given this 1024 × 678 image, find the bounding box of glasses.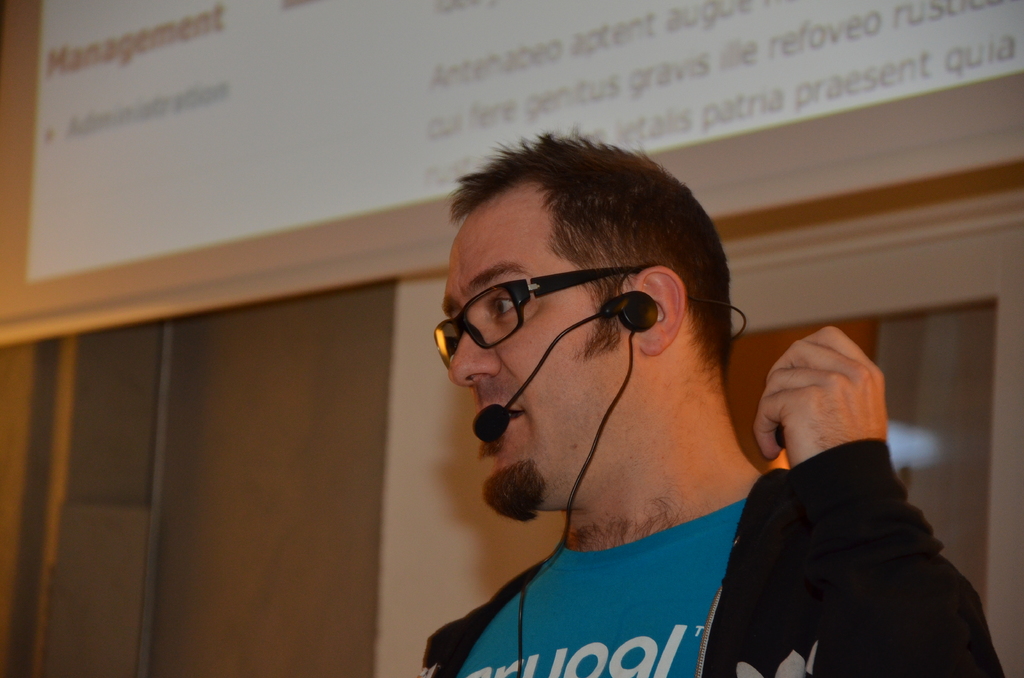
l=431, t=264, r=685, b=373.
